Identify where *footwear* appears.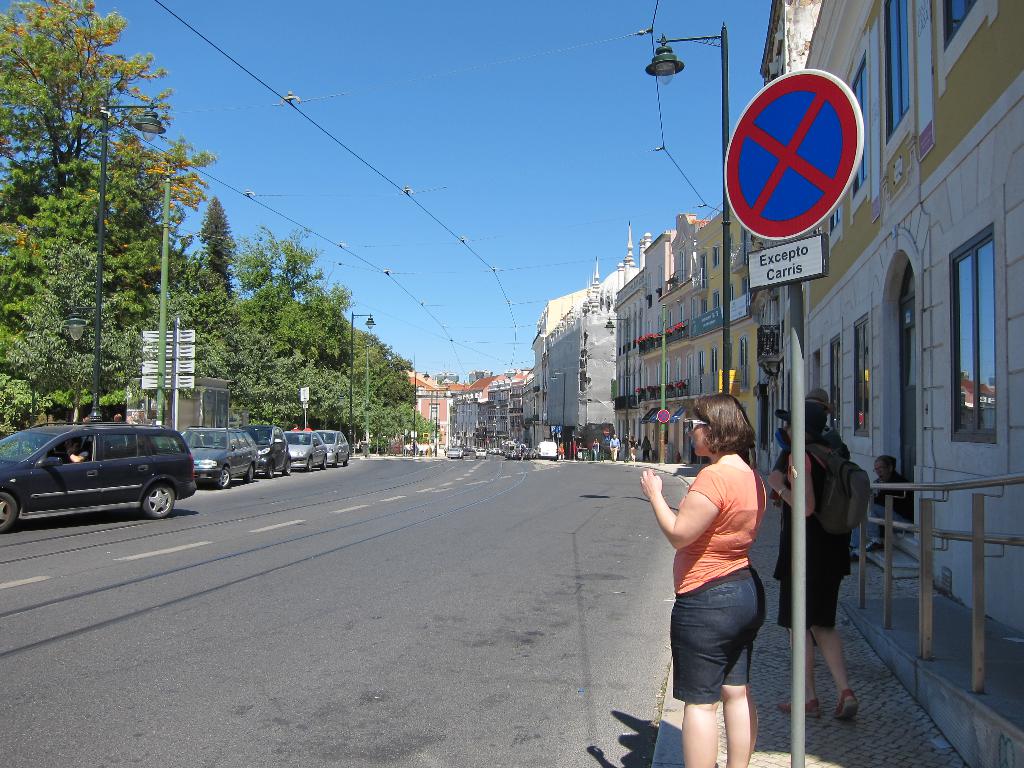
Appears at 783 688 822 710.
